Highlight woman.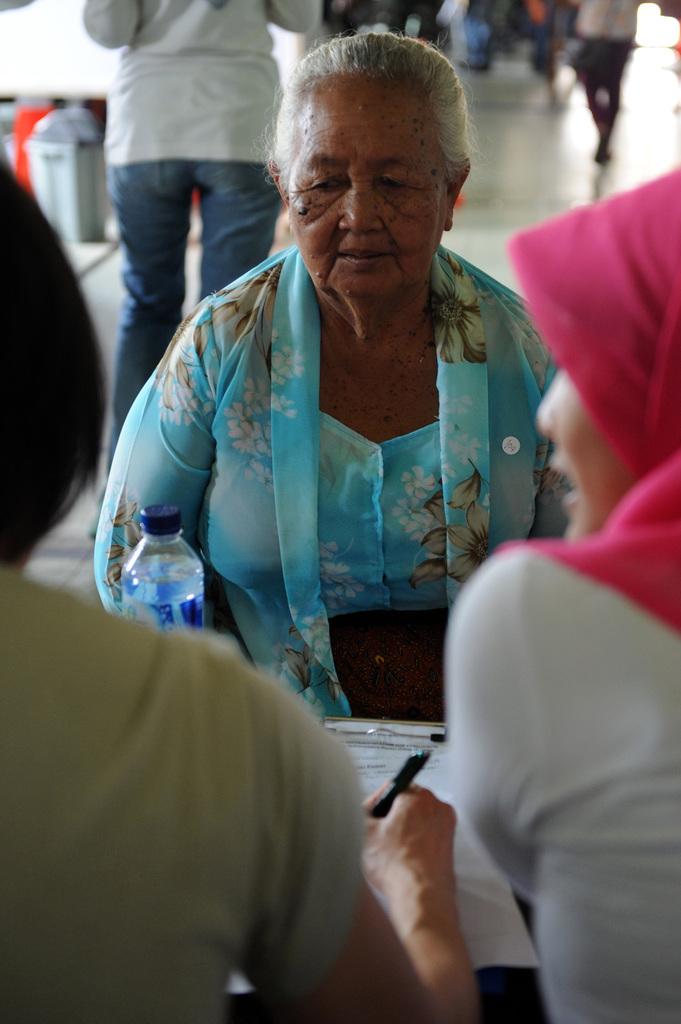
Highlighted region: (450, 160, 680, 1023).
